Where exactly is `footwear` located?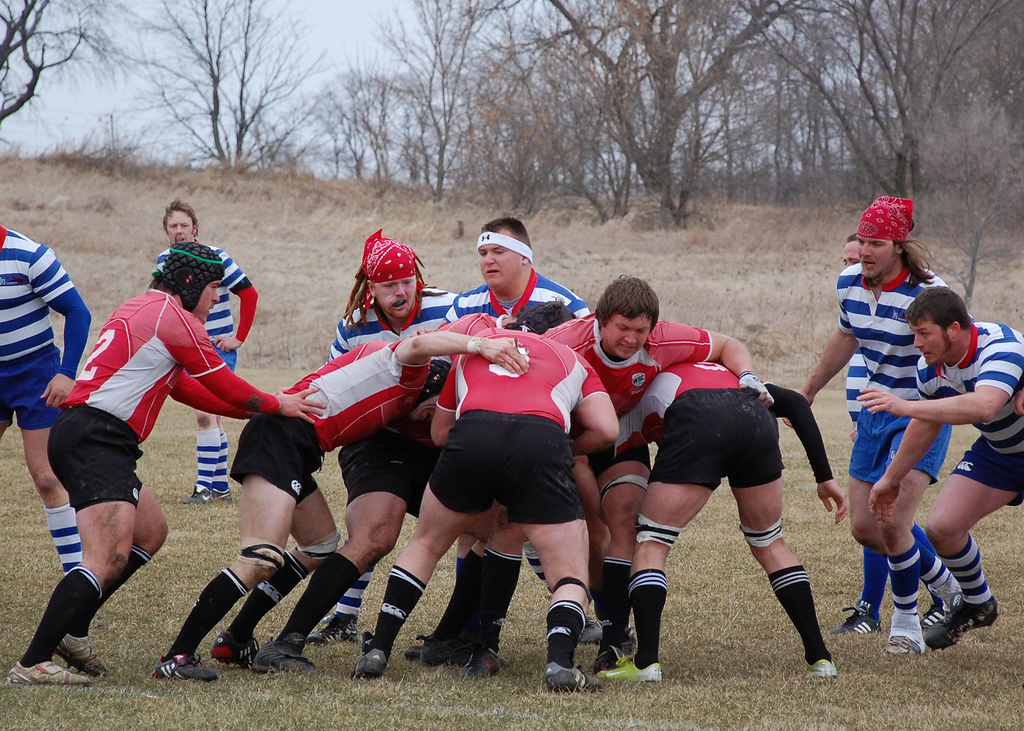
Its bounding box is <box>922,584,1003,644</box>.
